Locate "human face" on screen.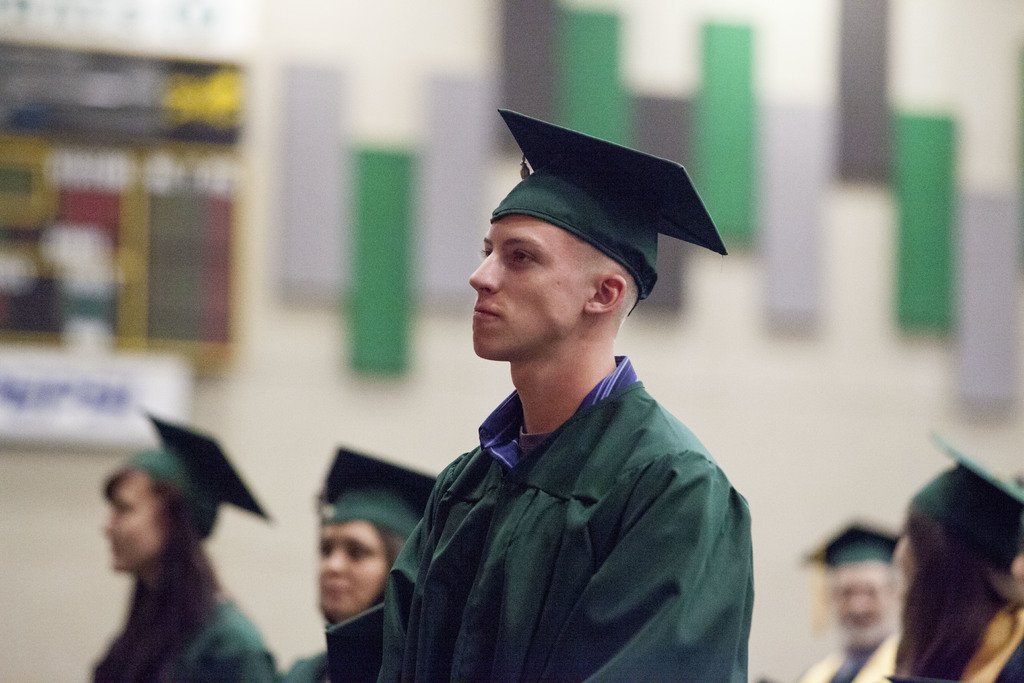
On screen at left=101, top=465, right=168, bottom=572.
